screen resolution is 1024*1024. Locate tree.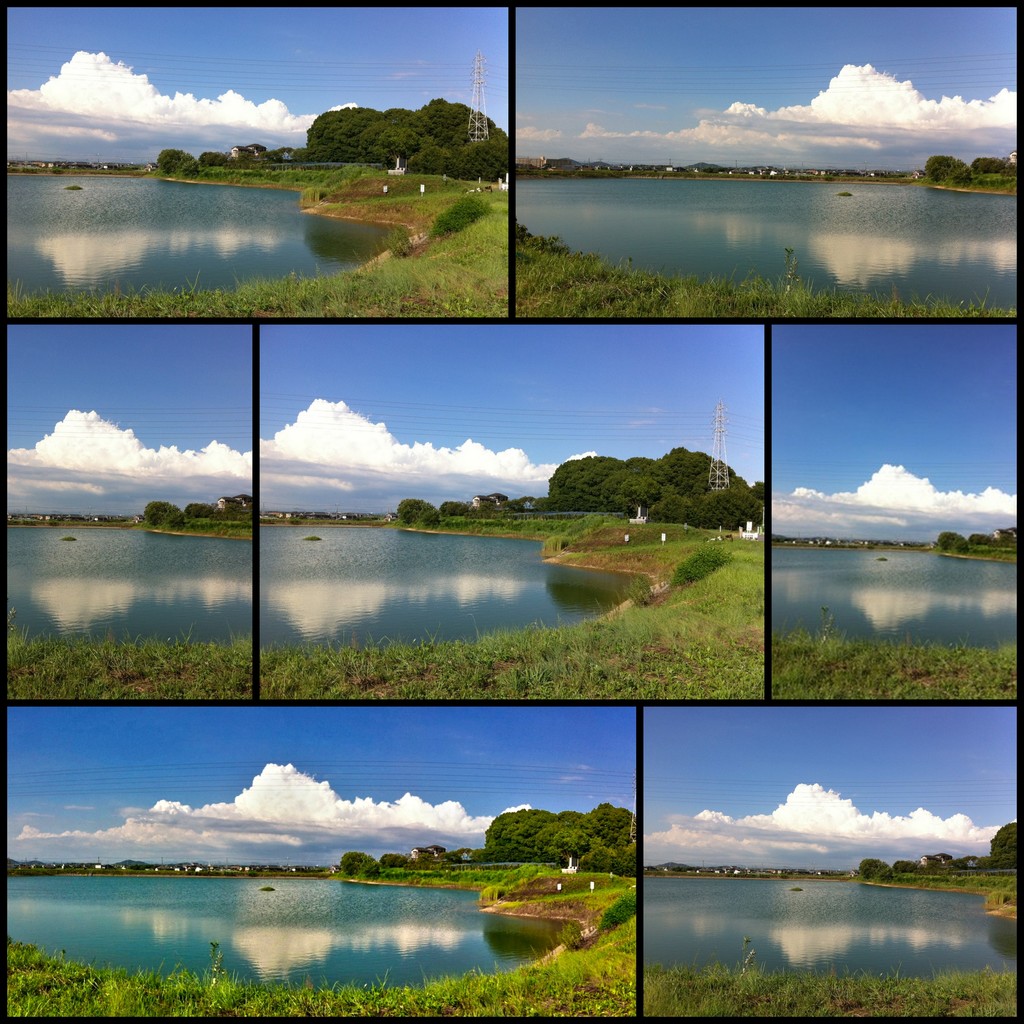
<bbox>991, 819, 1017, 868</bbox>.
